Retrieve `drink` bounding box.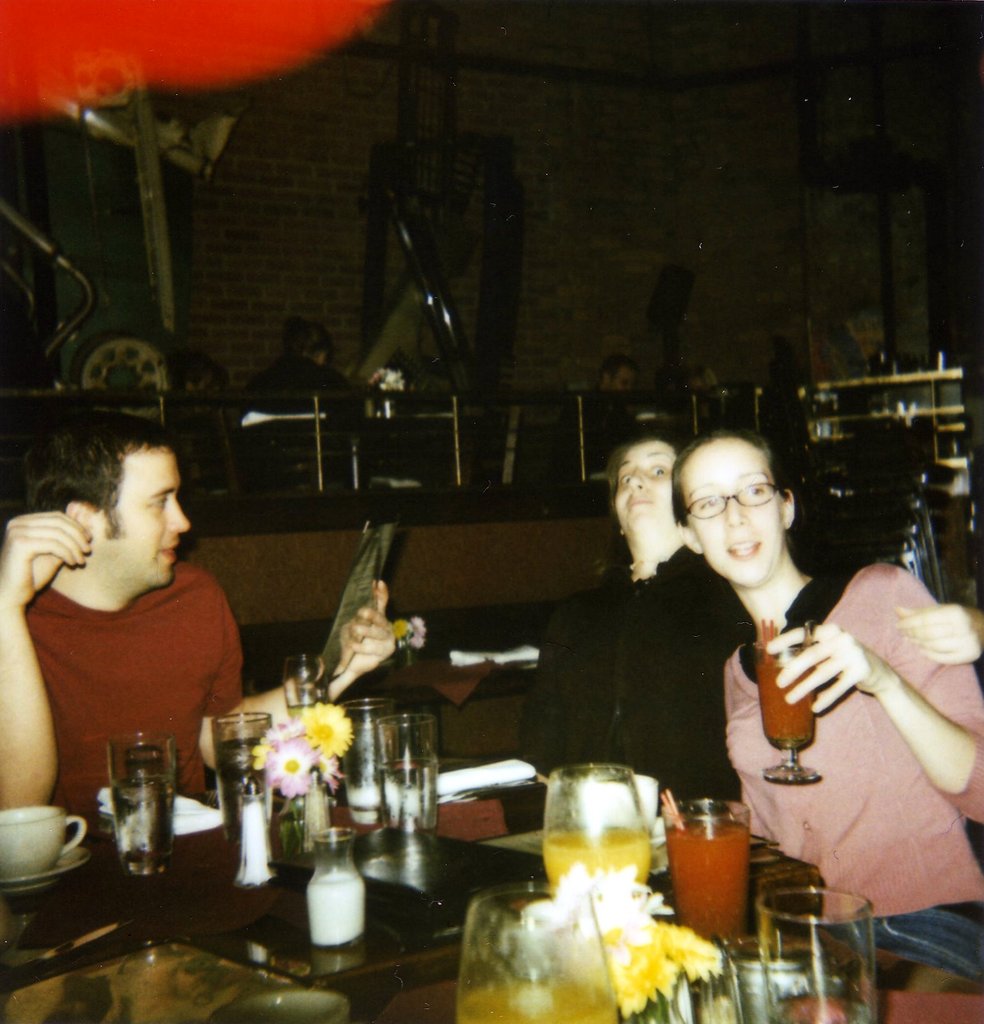
Bounding box: (x1=281, y1=703, x2=320, y2=721).
